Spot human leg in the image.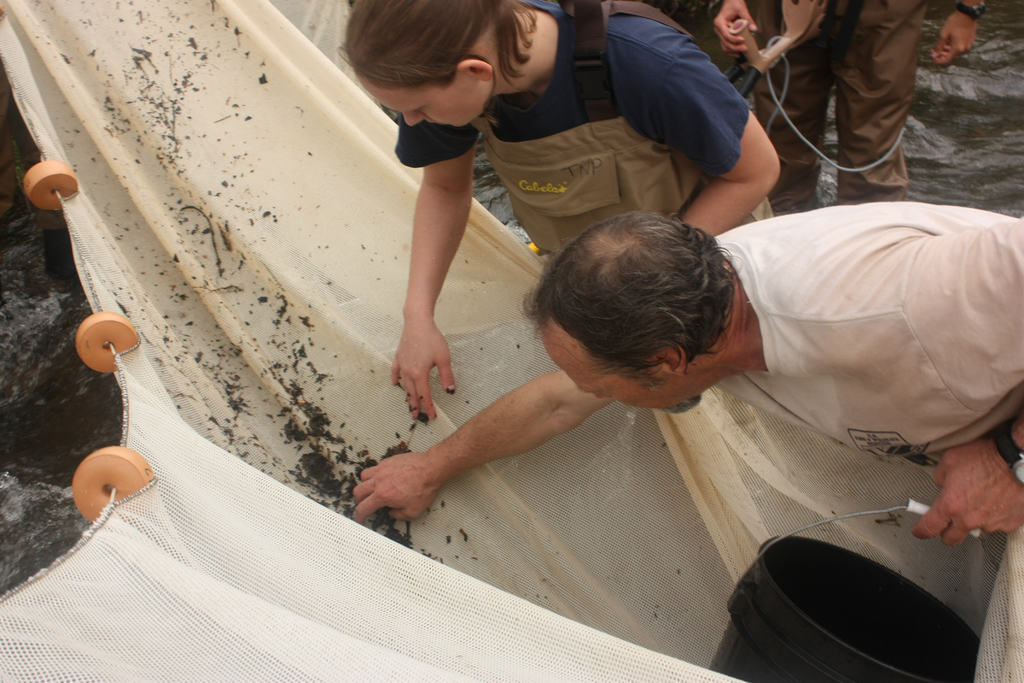
human leg found at box=[757, 0, 835, 202].
